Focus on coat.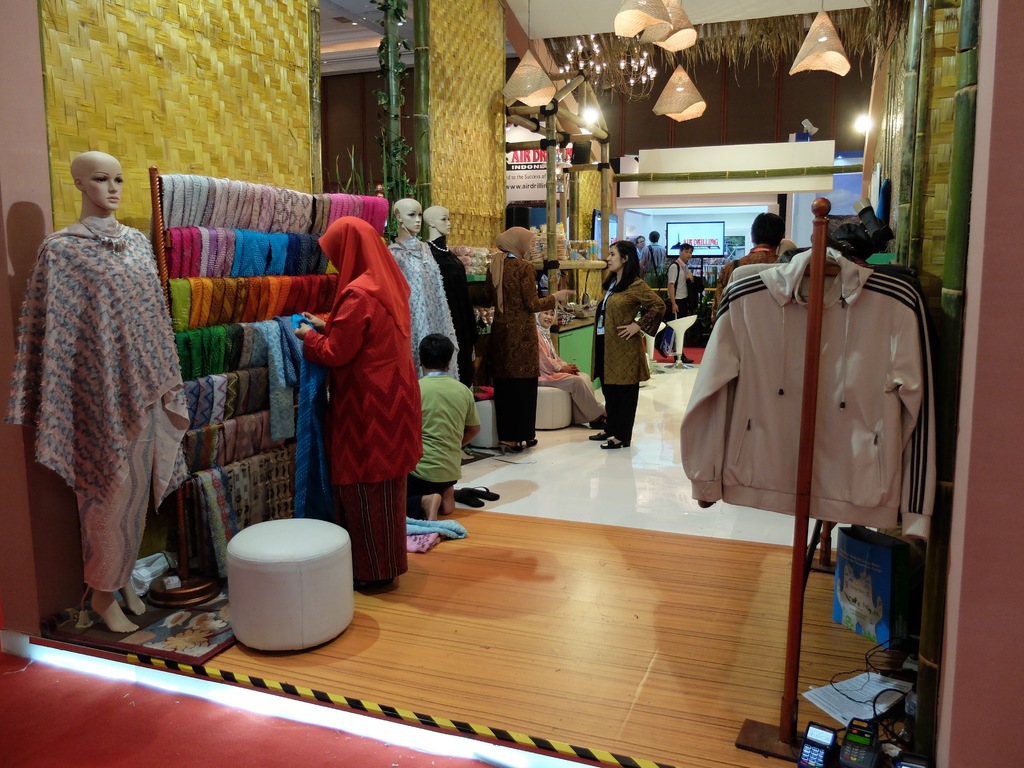
Focused at pyautogui.locateOnScreen(586, 271, 660, 388).
